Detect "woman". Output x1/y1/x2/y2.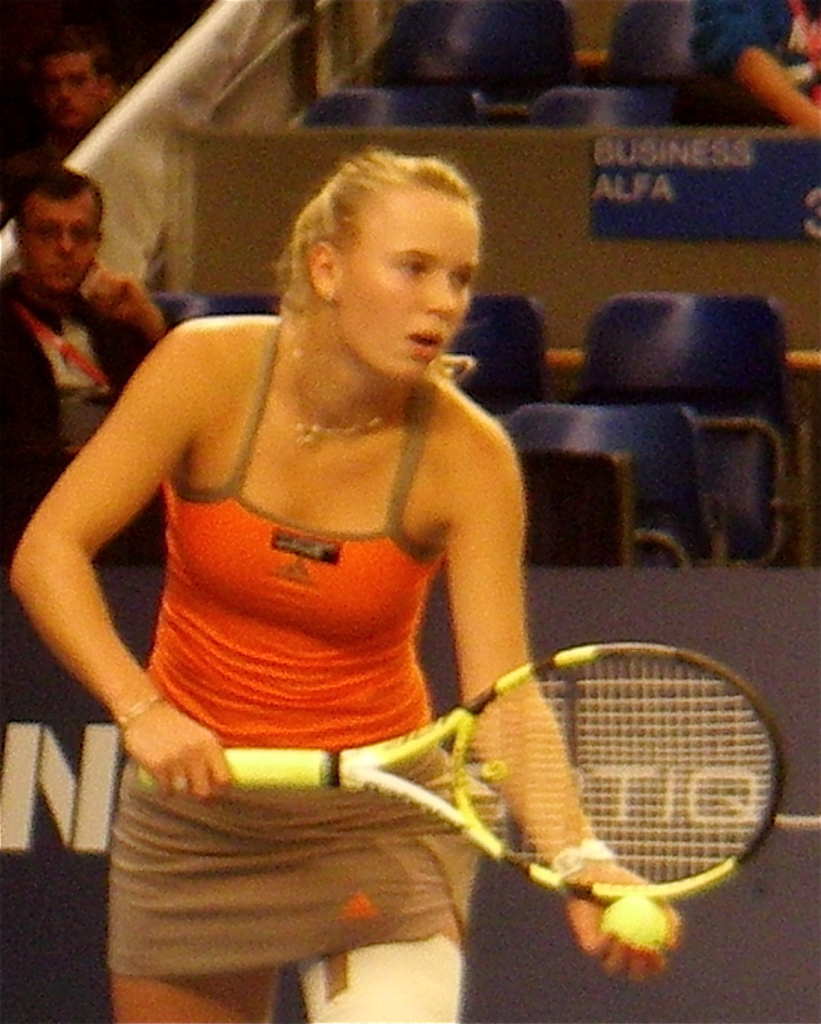
5/144/682/1023.
